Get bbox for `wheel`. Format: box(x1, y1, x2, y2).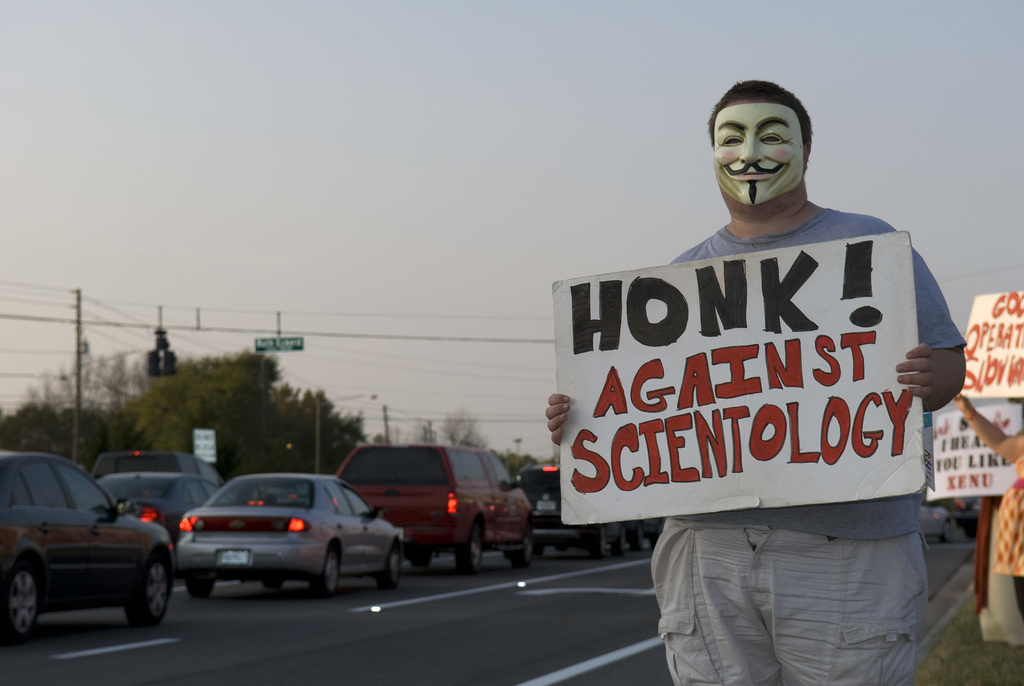
box(510, 529, 534, 561).
